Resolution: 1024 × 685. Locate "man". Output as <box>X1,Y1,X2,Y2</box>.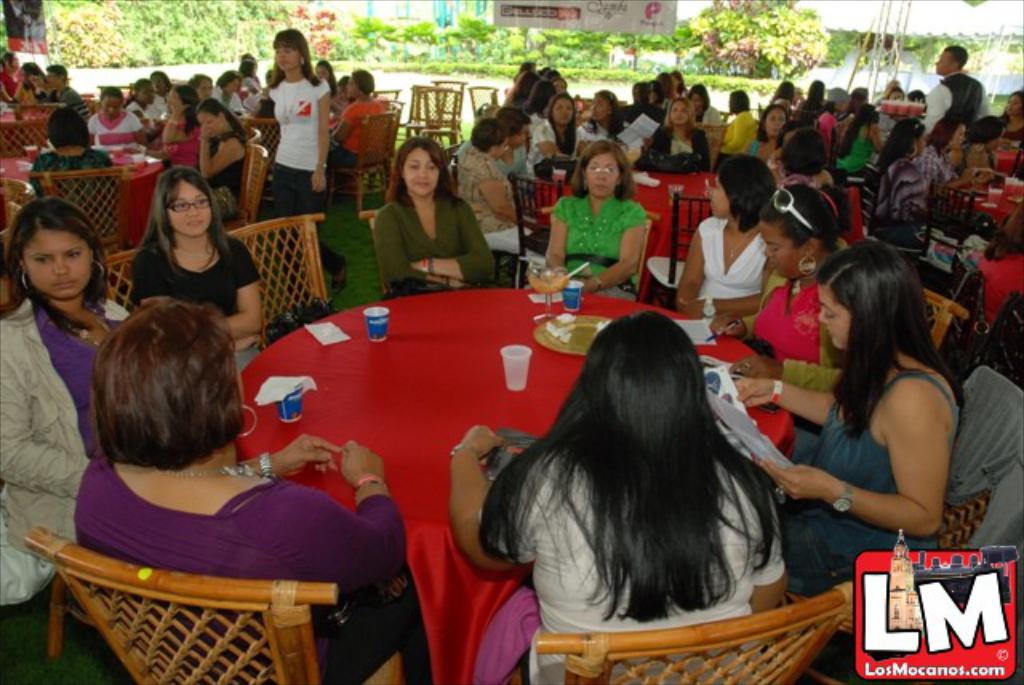
<box>890,46,992,154</box>.
